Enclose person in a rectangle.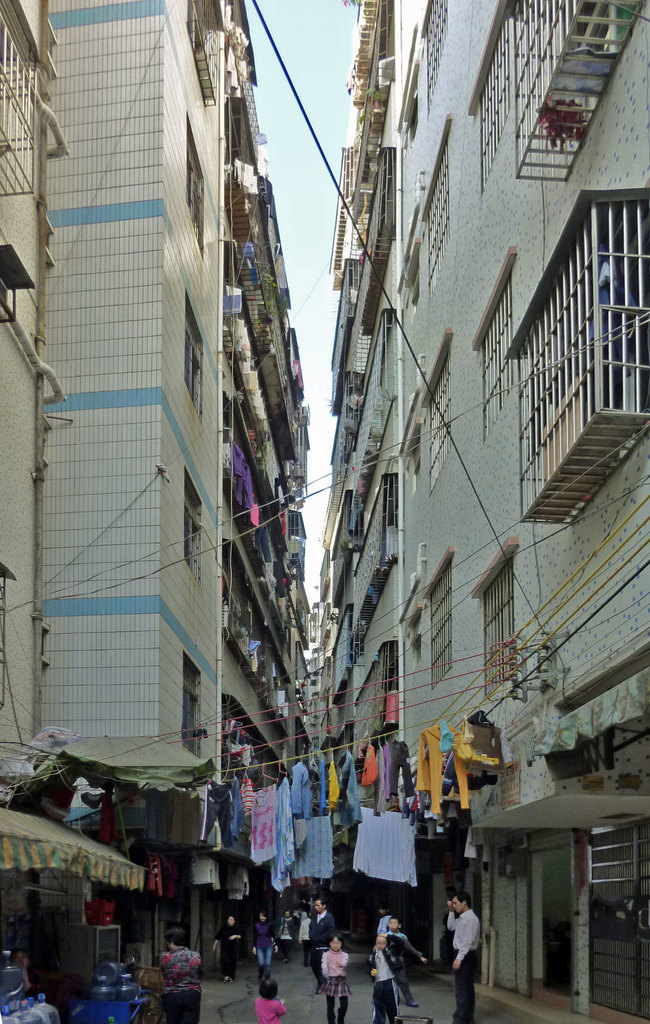
bbox(299, 913, 313, 967).
